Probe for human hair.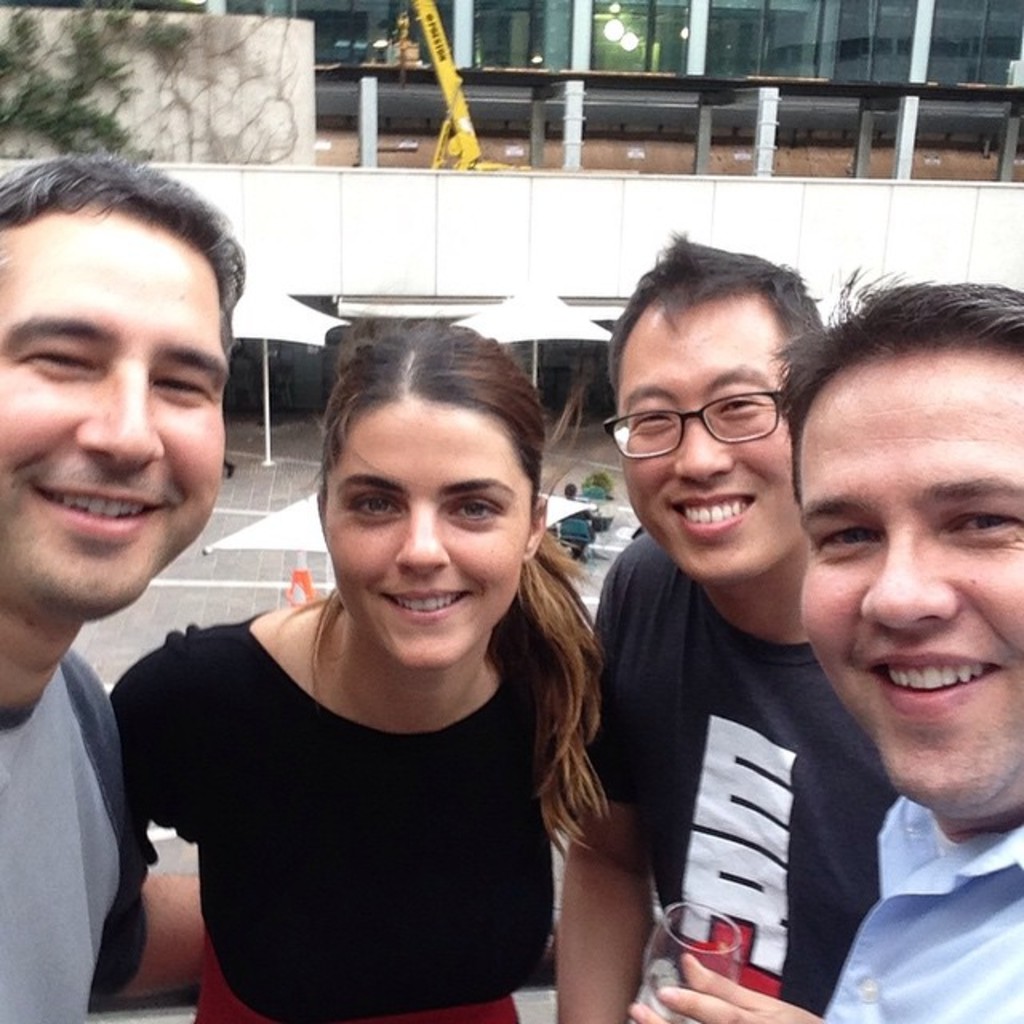
Probe result: region(779, 264, 1019, 486).
